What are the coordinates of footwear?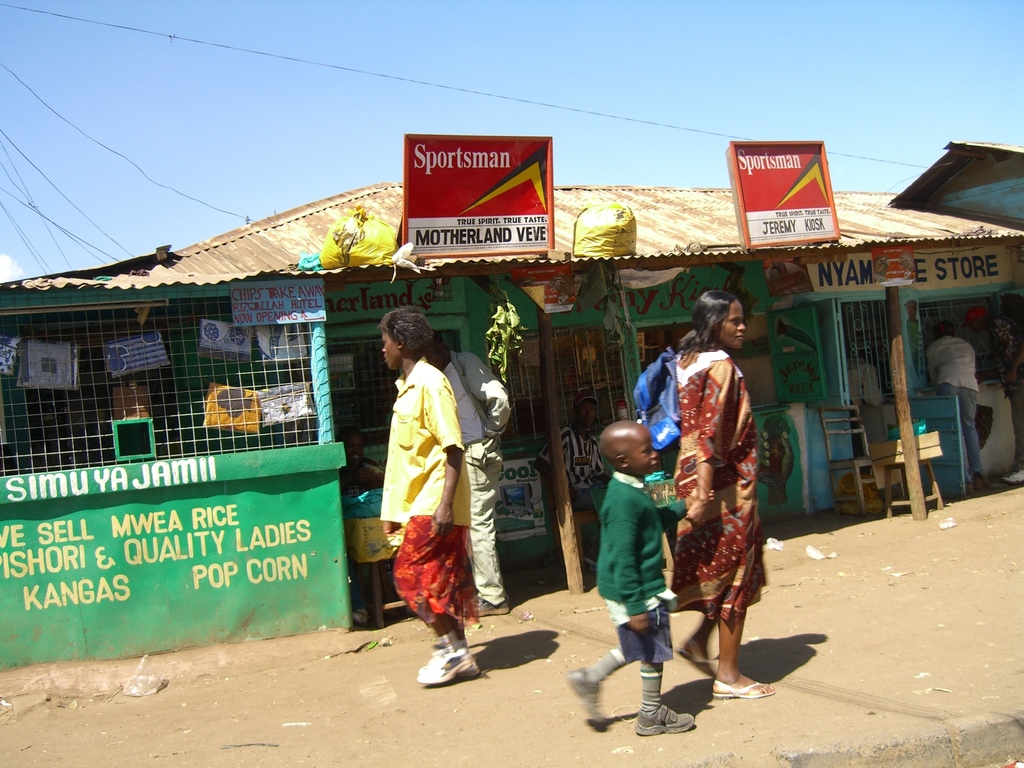
{"x1": 468, "y1": 596, "x2": 506, "y2": 617}.
